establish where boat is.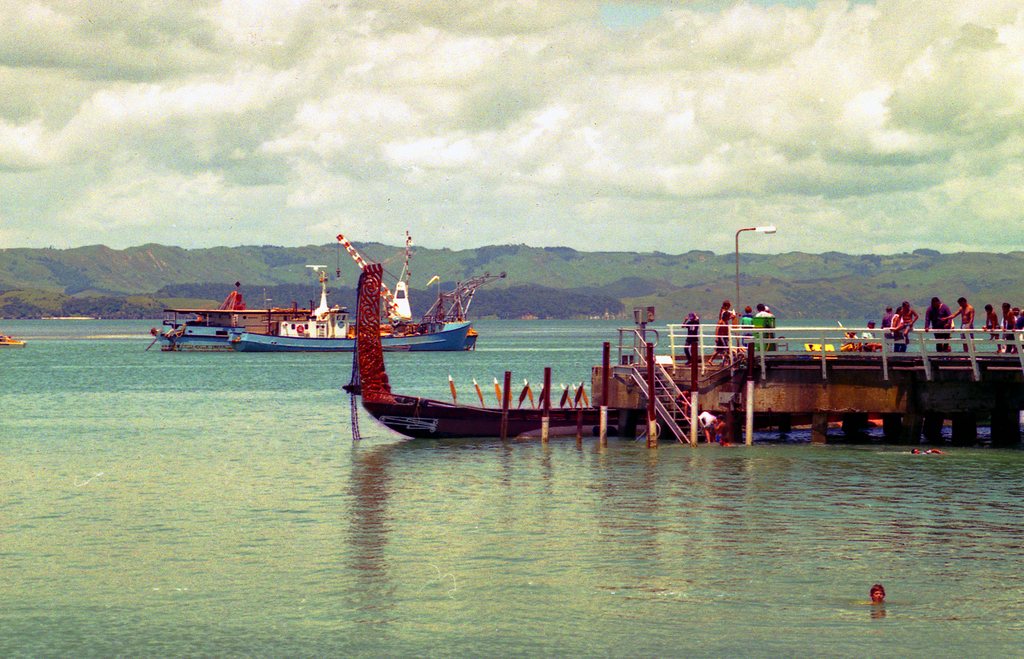
Established at region(257, 226, 953, 447).
